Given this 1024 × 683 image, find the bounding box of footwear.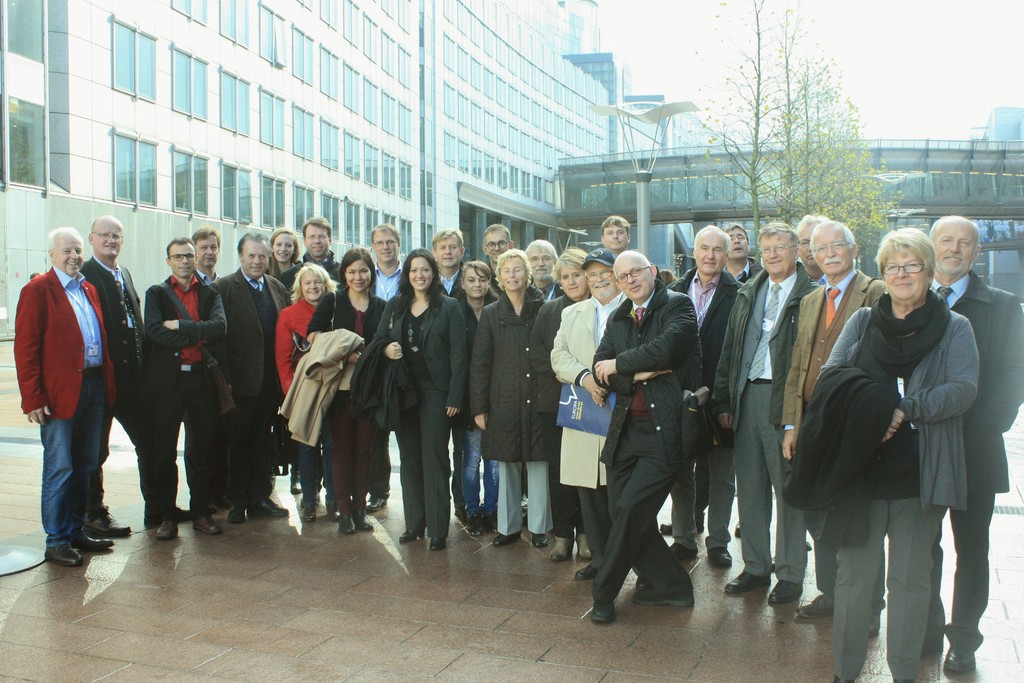
(left=79, top=506, right=133, bottom=541).
